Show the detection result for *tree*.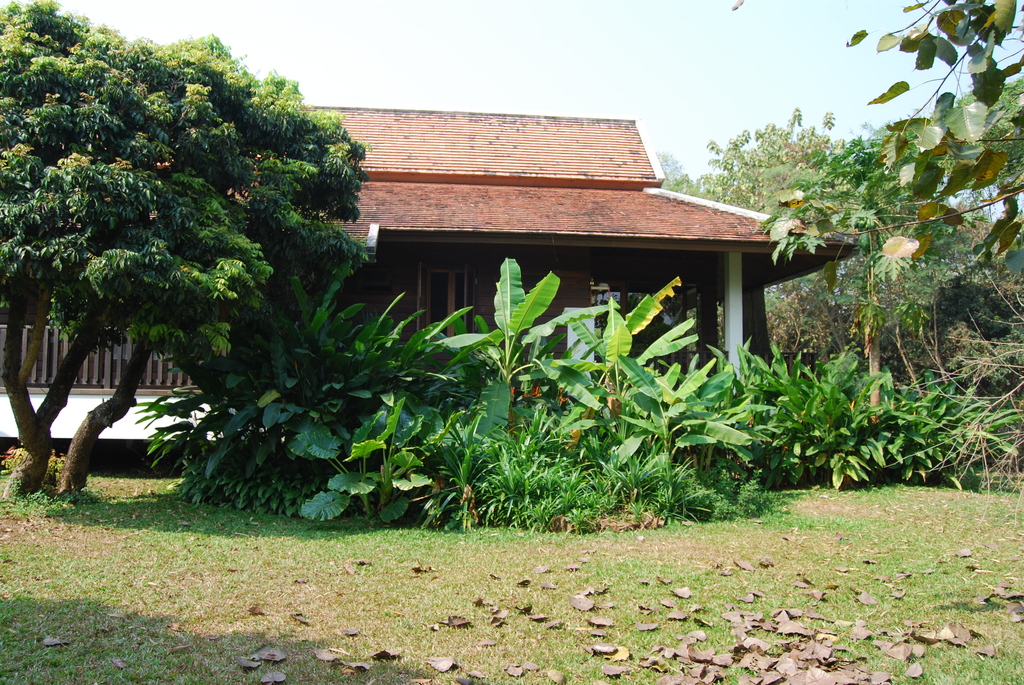
(760, 0, 1023, 295).
